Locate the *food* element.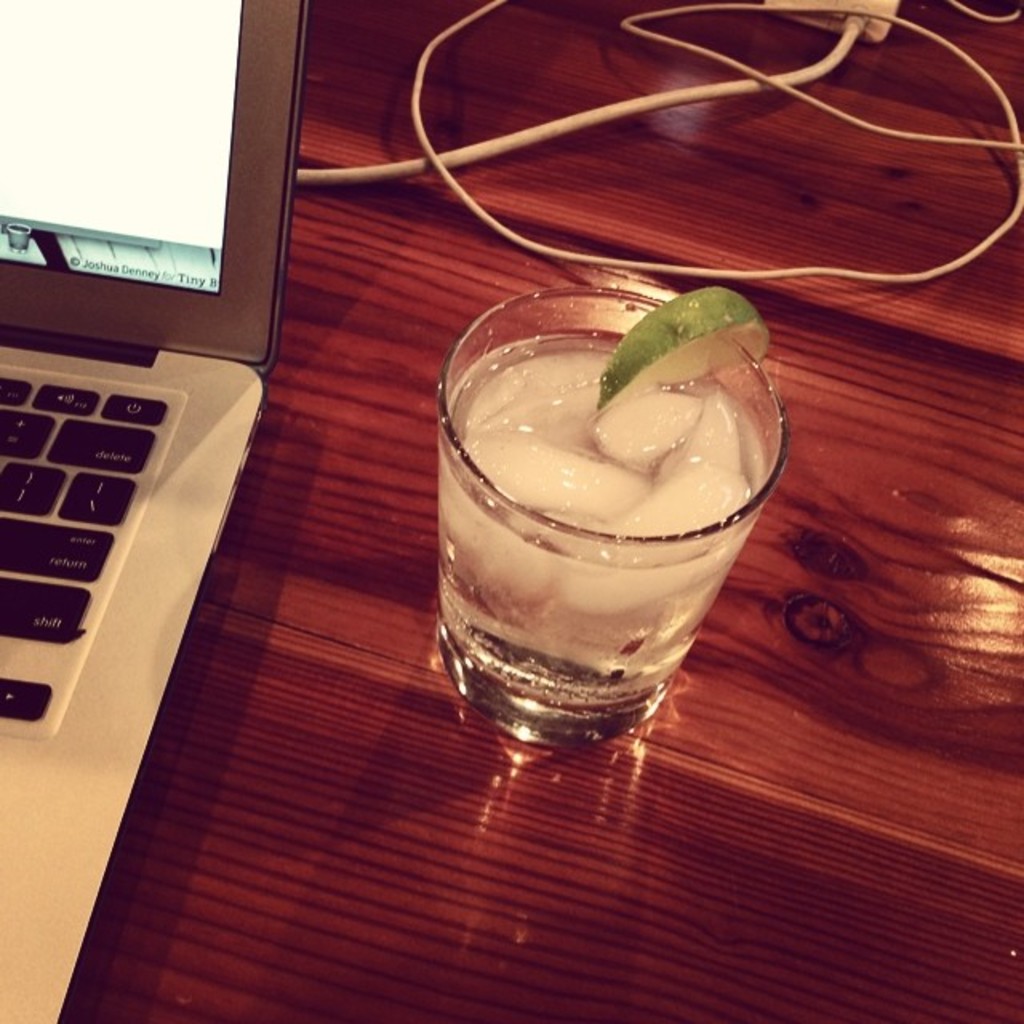
Element bbox: 507,275,768,614.
